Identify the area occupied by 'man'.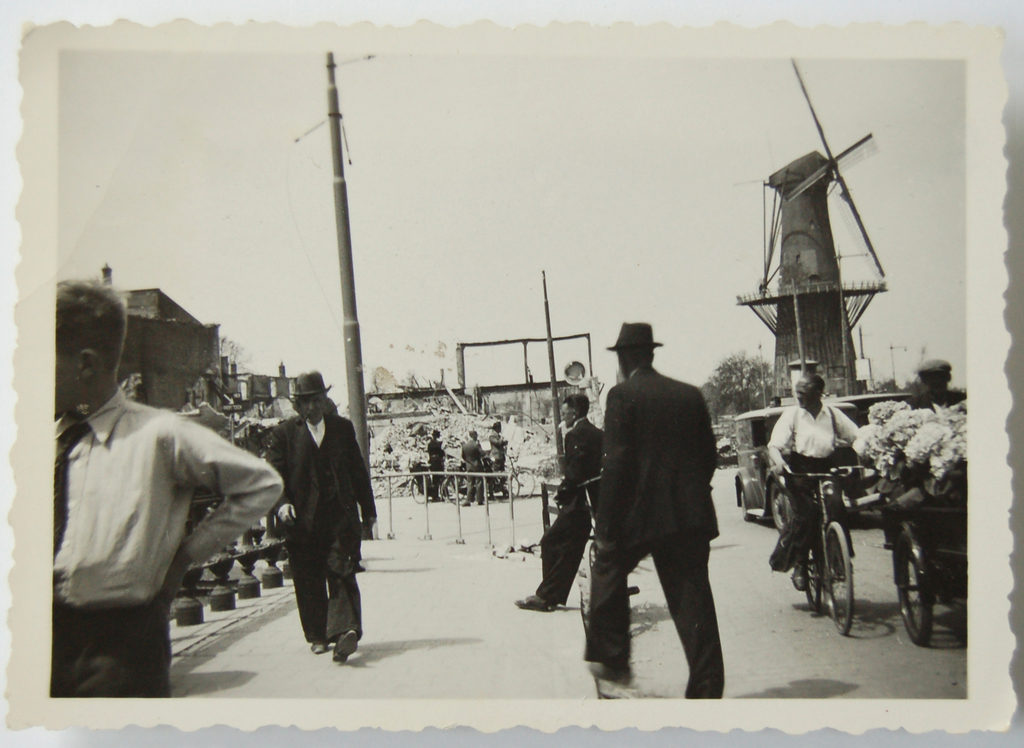
Area: 461,434,480,504.
